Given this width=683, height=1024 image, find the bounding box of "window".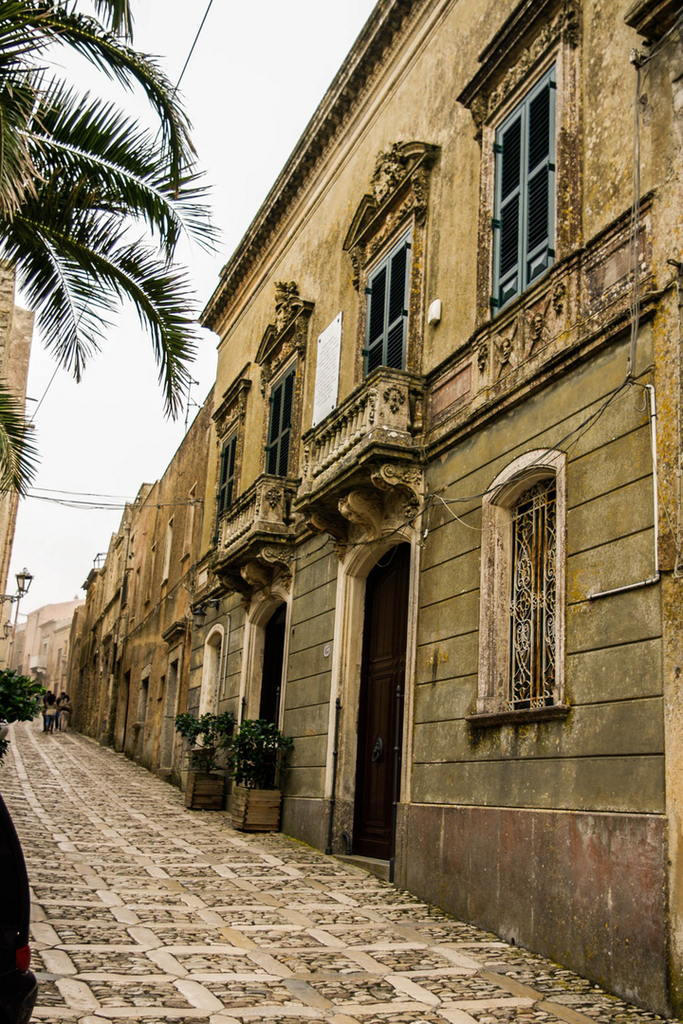
rect(212, 412, 244, 550).
